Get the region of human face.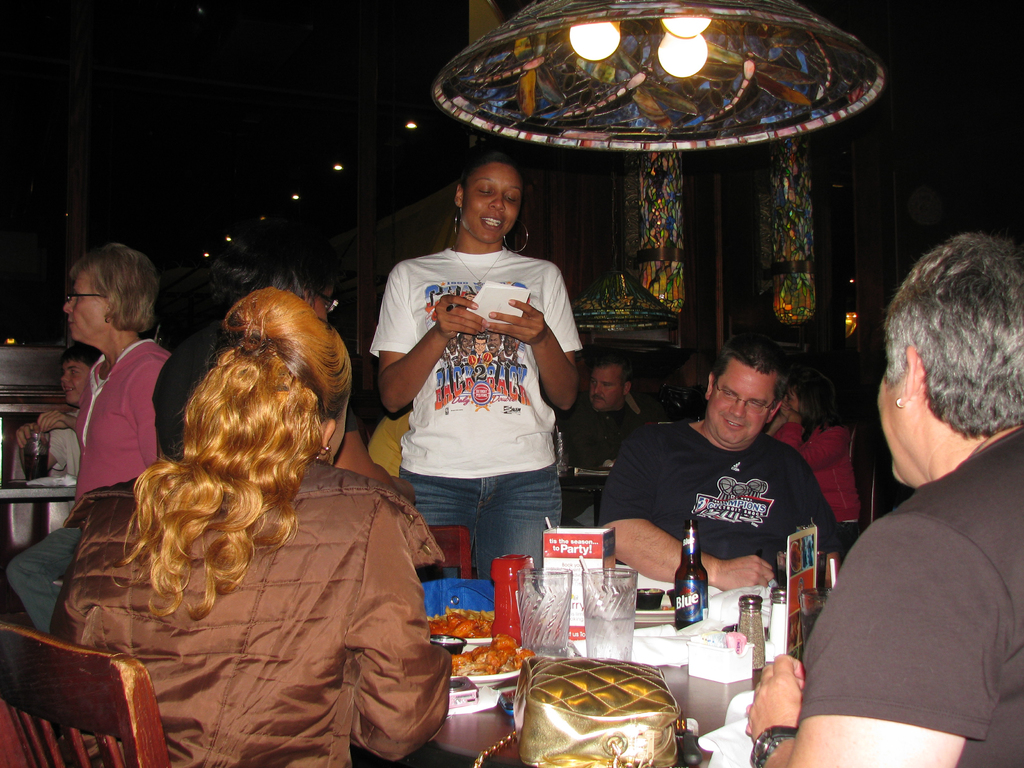
<bbox>62, 263, 111, 341</bbox>.
